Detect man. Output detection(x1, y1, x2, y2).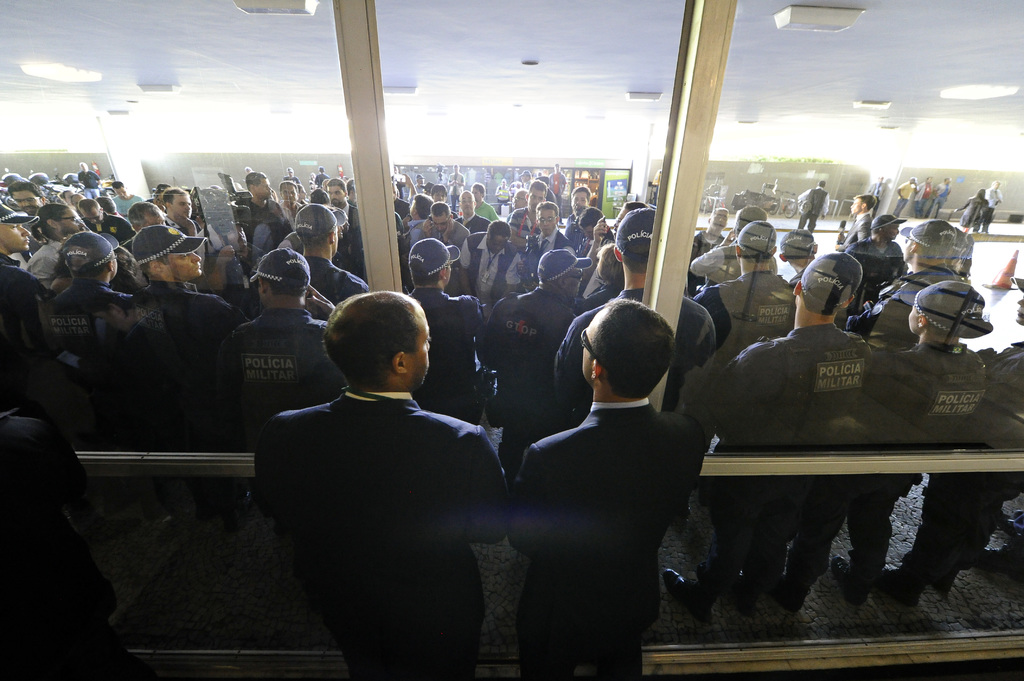
detection(408, 174, 427, 202).
